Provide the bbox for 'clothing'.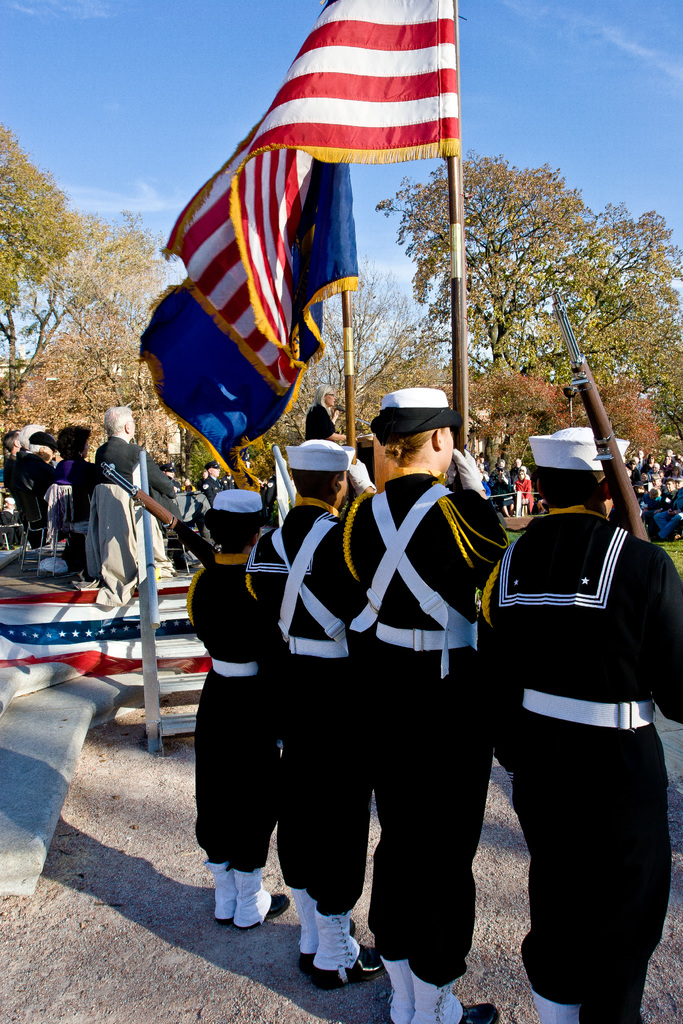
region(240, 504, 365, 919).
